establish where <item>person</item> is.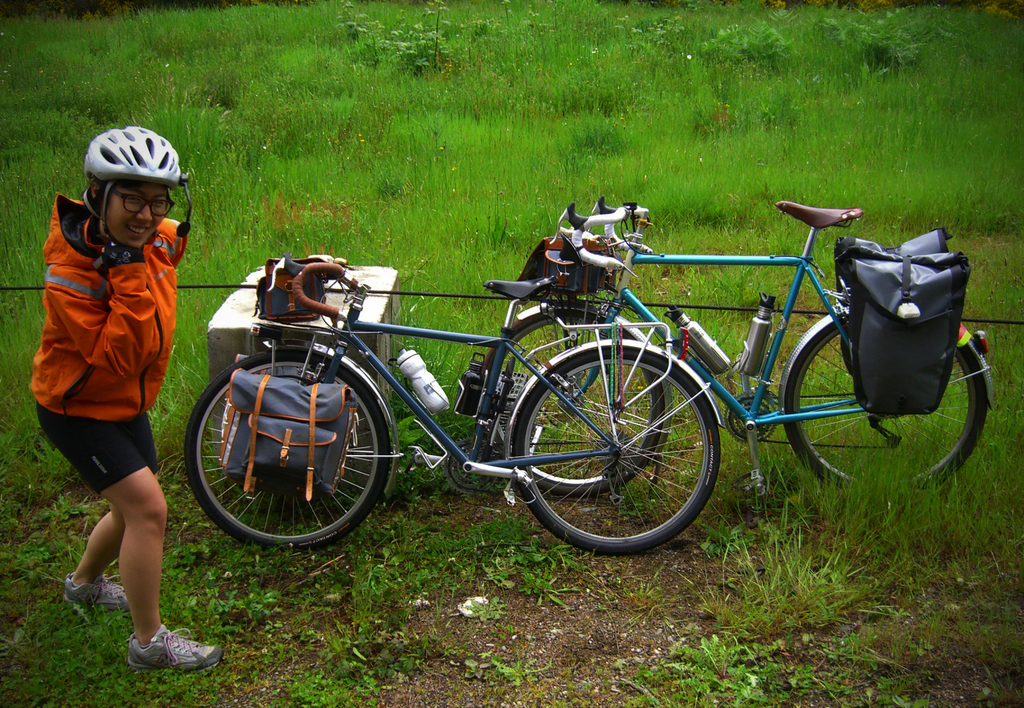
Established at (31,90,197,683).
